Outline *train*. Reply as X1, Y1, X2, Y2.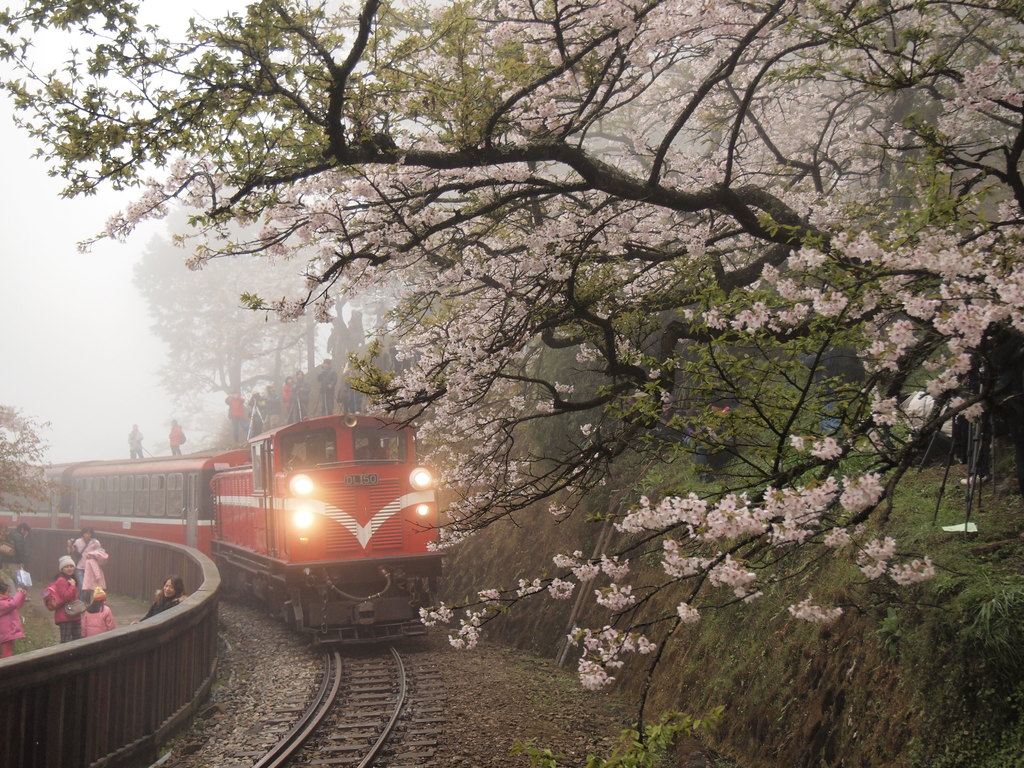
0, 406, 445, 655.
